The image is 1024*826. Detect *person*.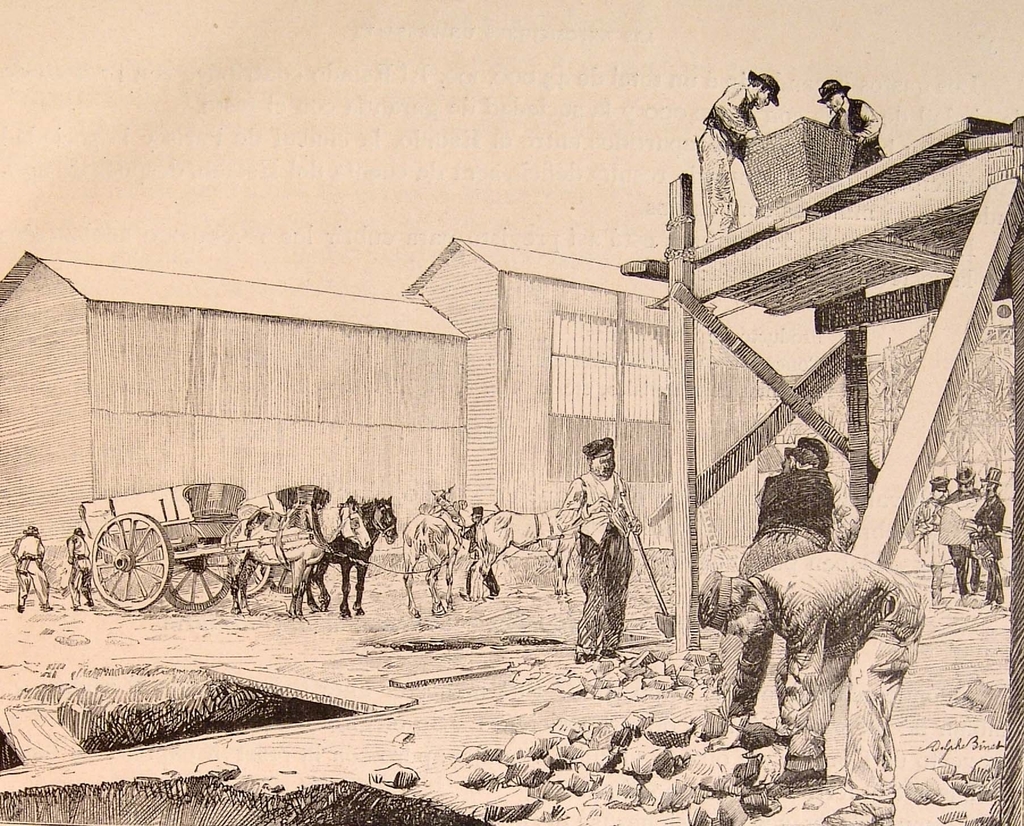
Detection: Rect(696, 68, 778, 236).
